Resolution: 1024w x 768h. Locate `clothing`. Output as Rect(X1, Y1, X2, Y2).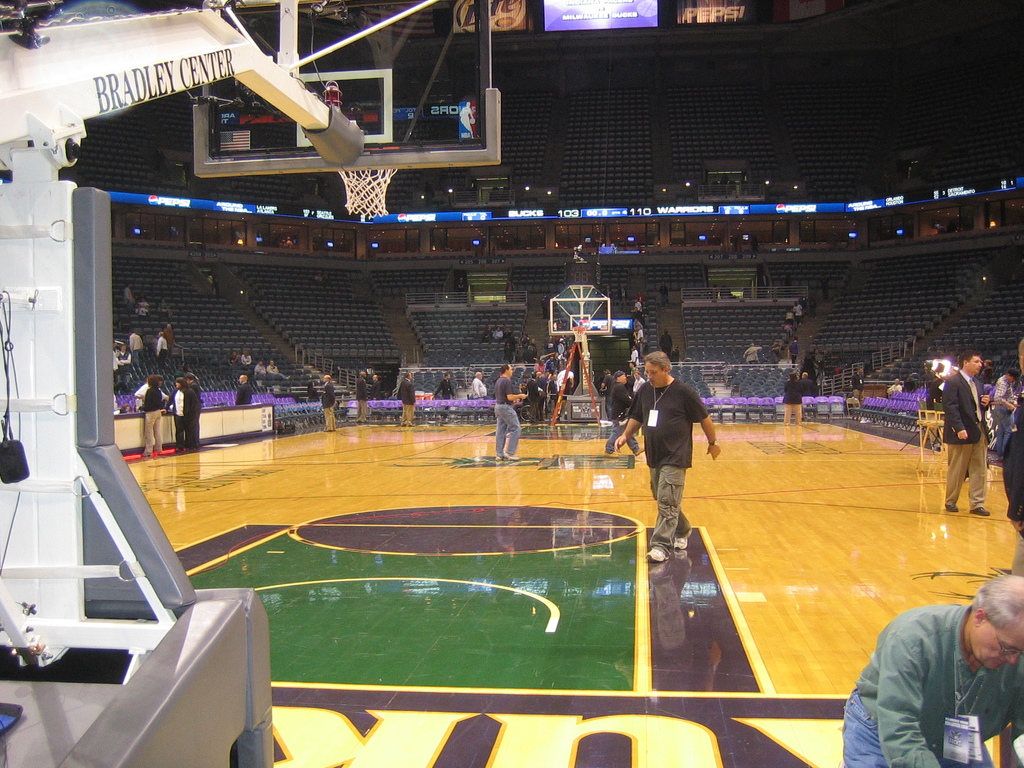
Rect(316, 376, 338, 433).
